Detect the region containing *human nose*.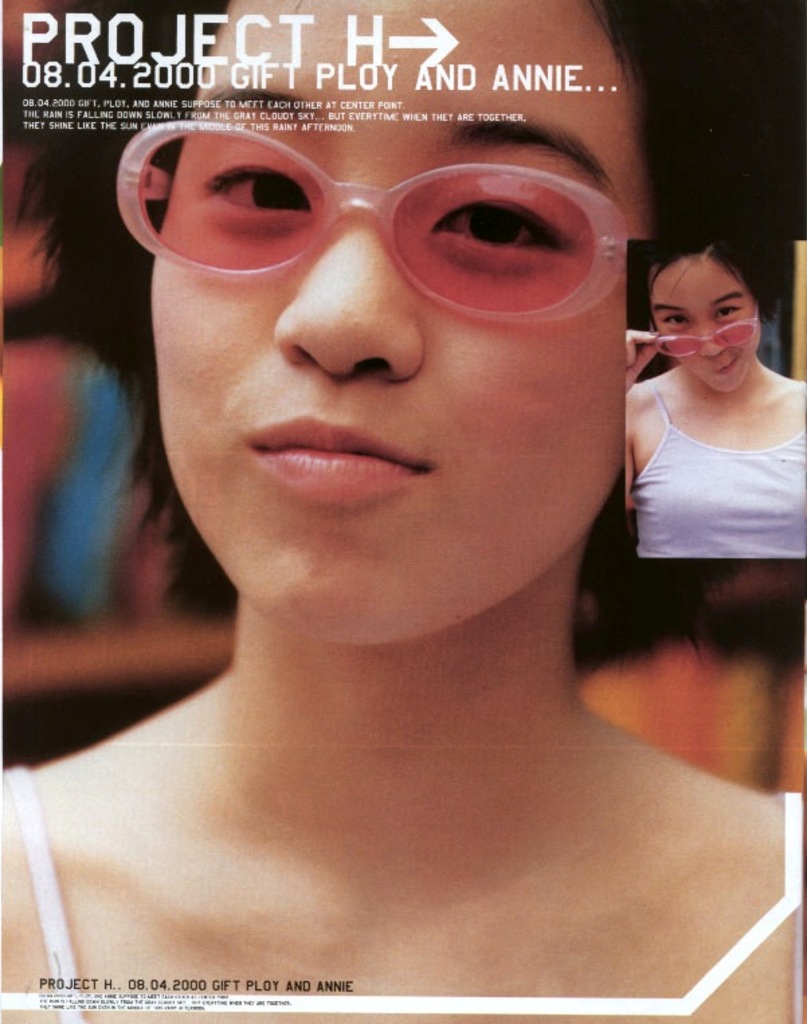
bbox=(694, 317, 726, 358).
